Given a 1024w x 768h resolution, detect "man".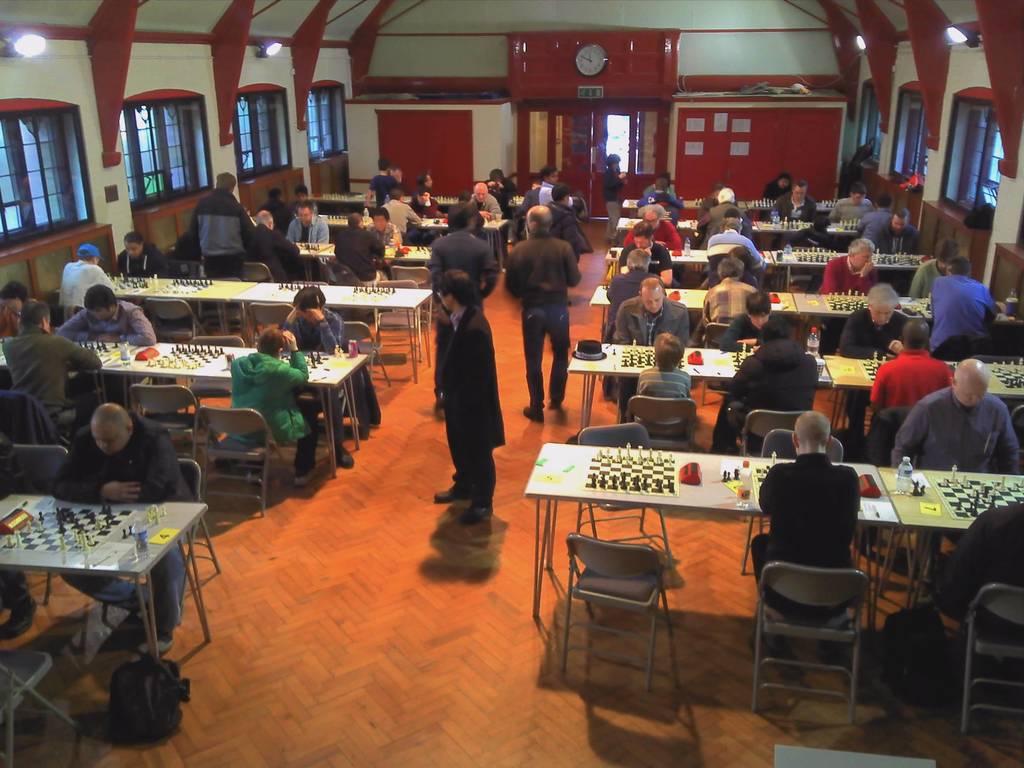
bbox=[54, 283, 157, 344].
